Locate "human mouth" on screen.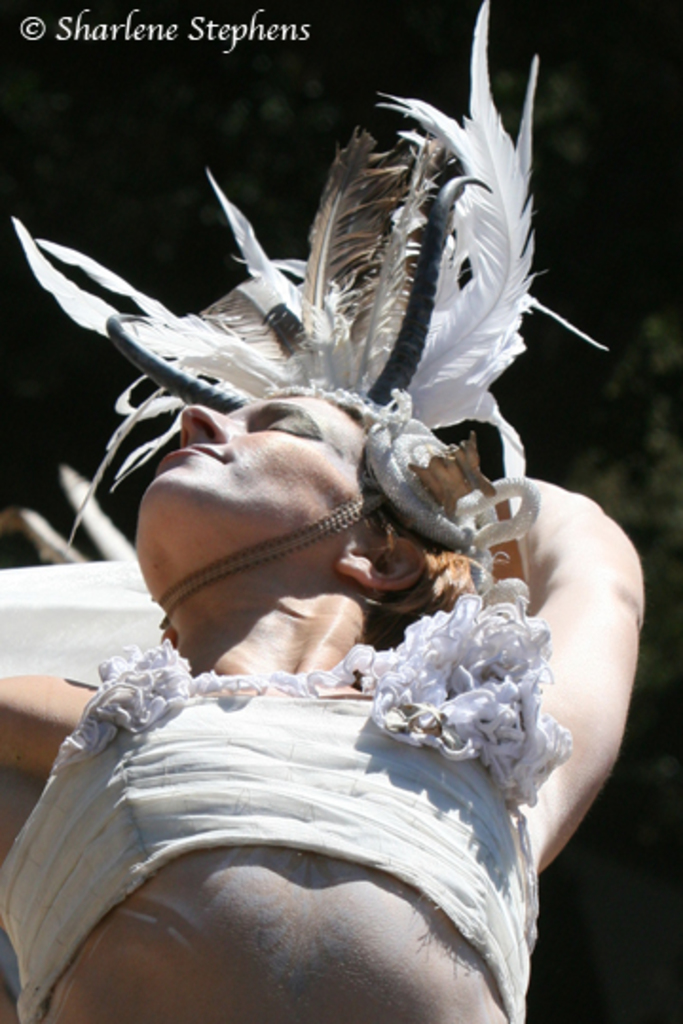
On screen at bbox(159, 440, 216, 474).
